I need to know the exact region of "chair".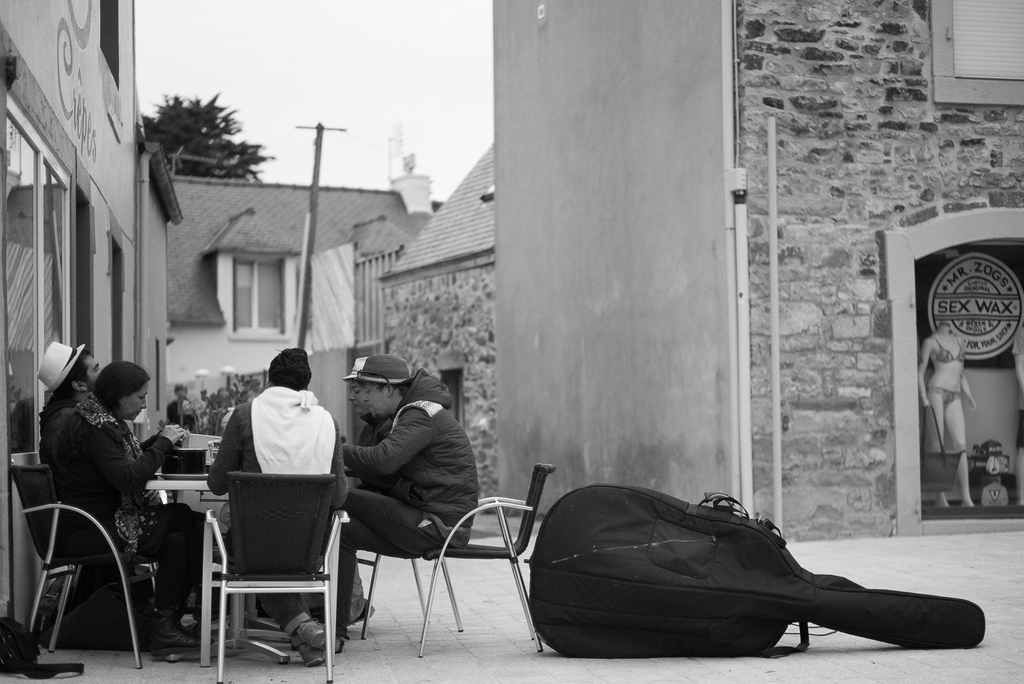
Region: <bbox>12, 462, 147, 667</bbox>.
